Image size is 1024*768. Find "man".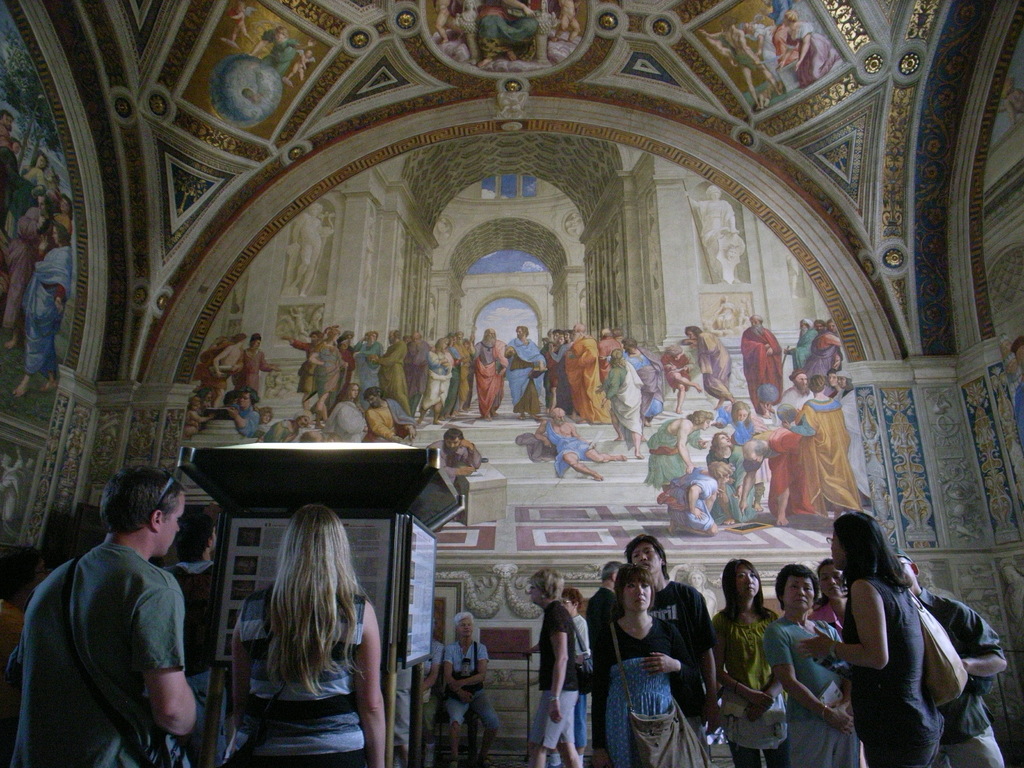
624:535:719:758.
